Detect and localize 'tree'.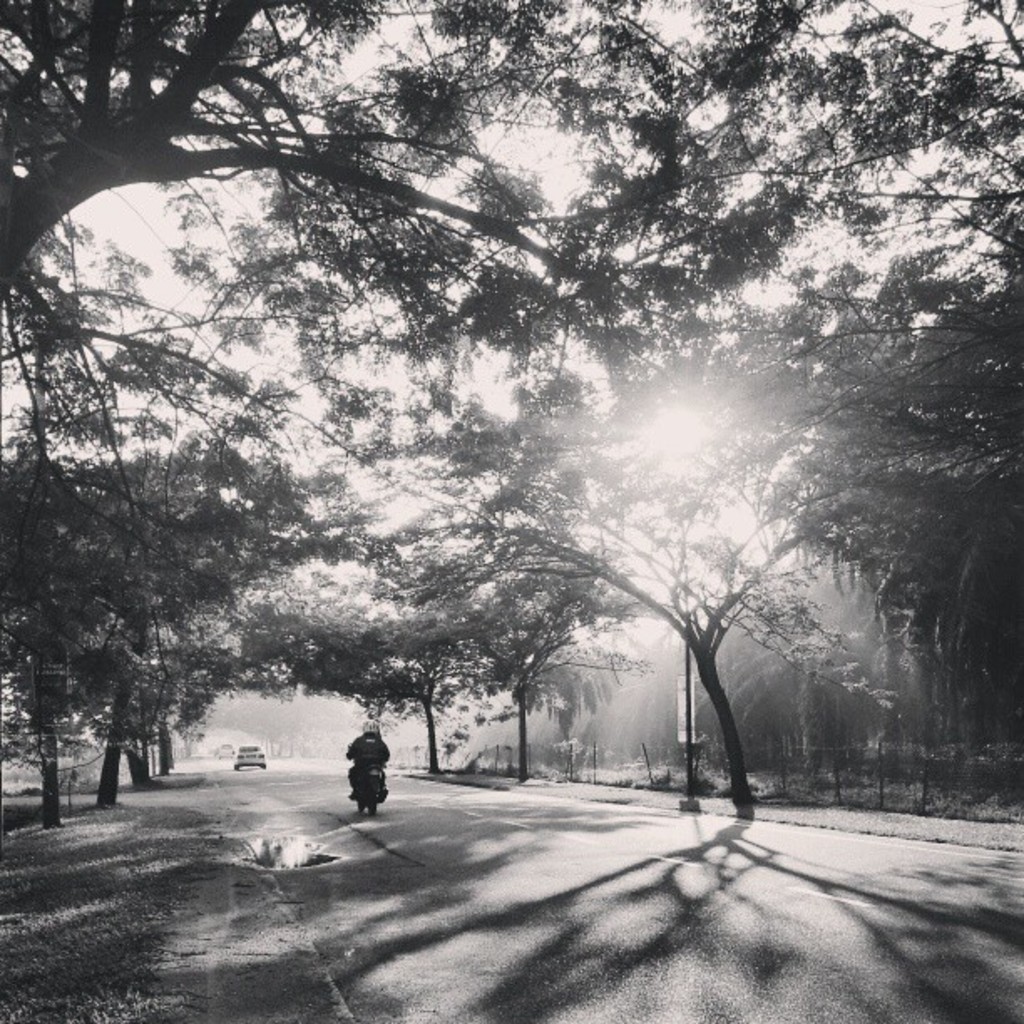
Localized at <box>691,572,904,743</box>.
